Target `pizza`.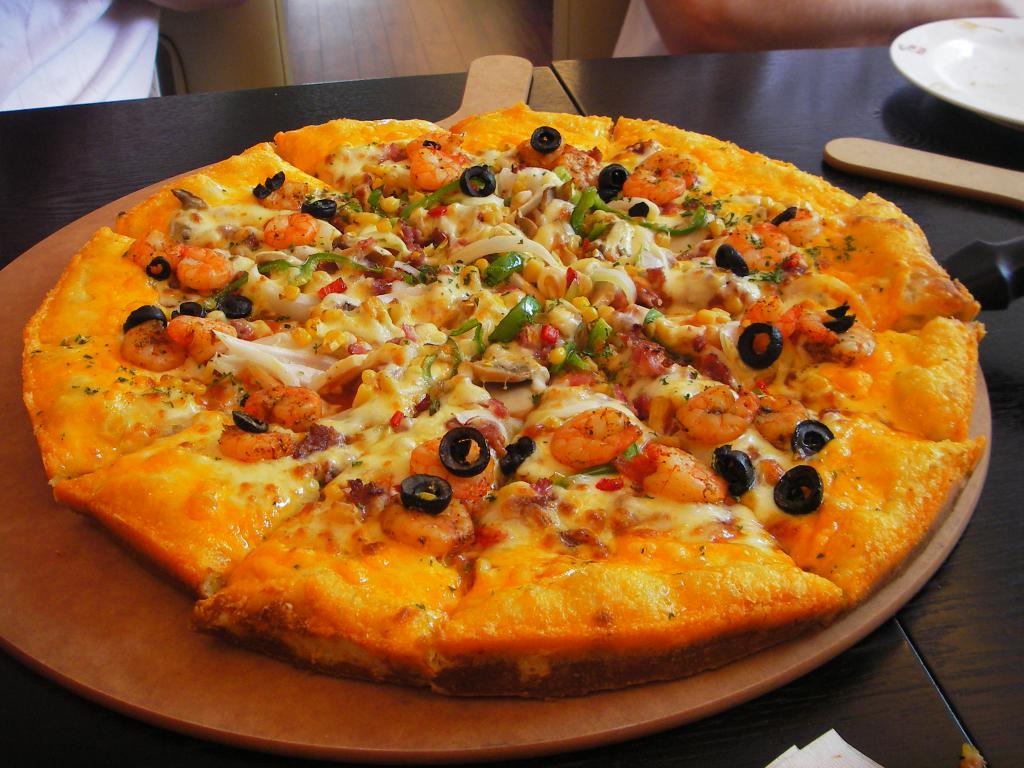
Target region: <bbox>710, 193, 973, 315</bbox>.
